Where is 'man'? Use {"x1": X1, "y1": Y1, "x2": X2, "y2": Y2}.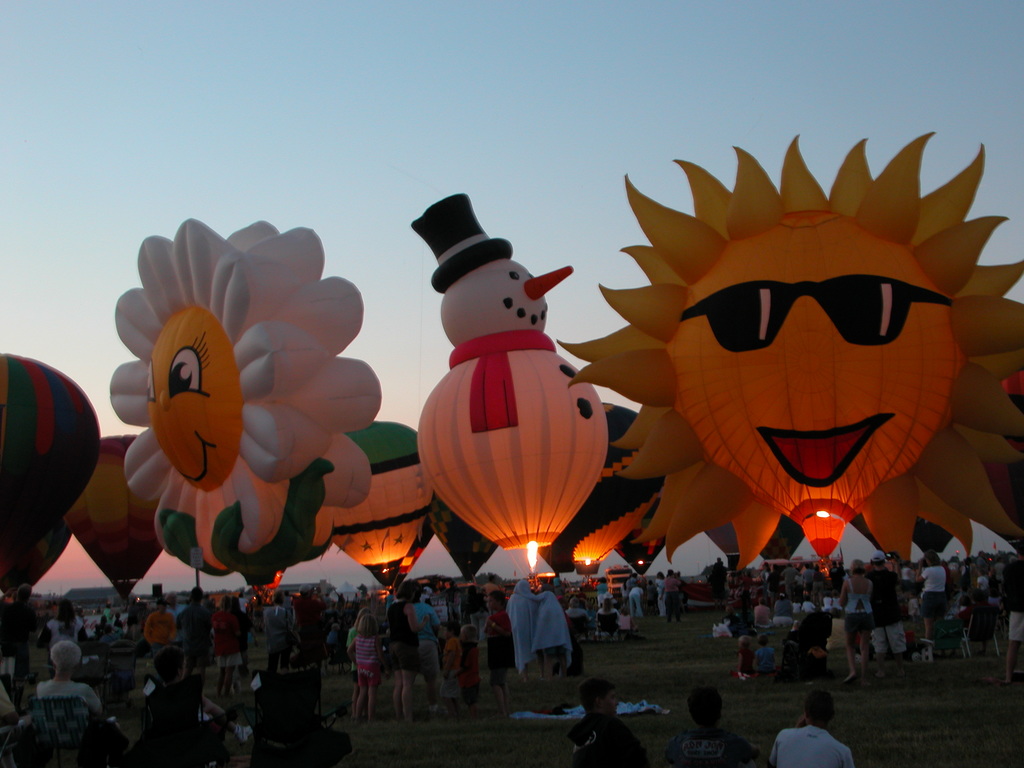
{"x1": 659, "y1": 568, "x2": 684, "y2": 628}.
